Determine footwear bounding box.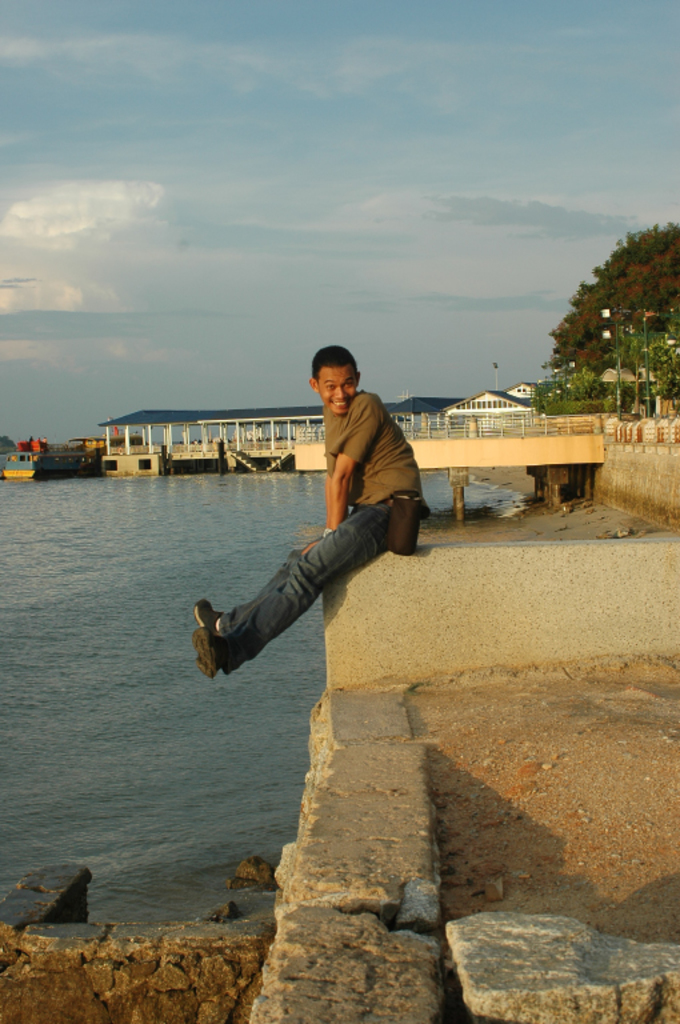
Determined: locate(195, 595, 221, 665).
